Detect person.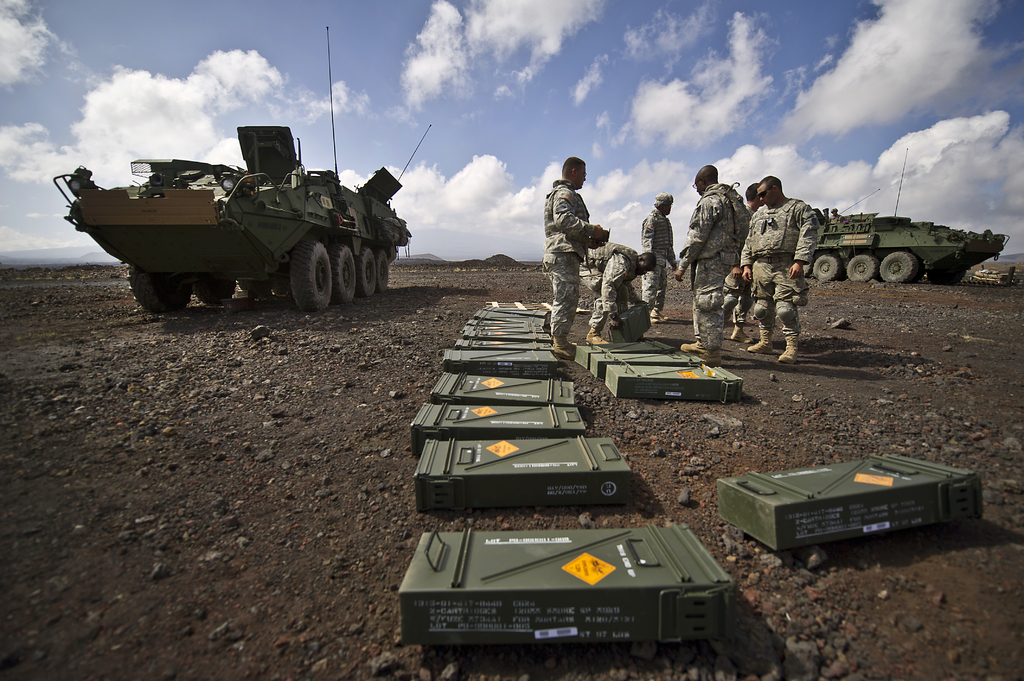
Detected at region(641, 193, 675, 317).
